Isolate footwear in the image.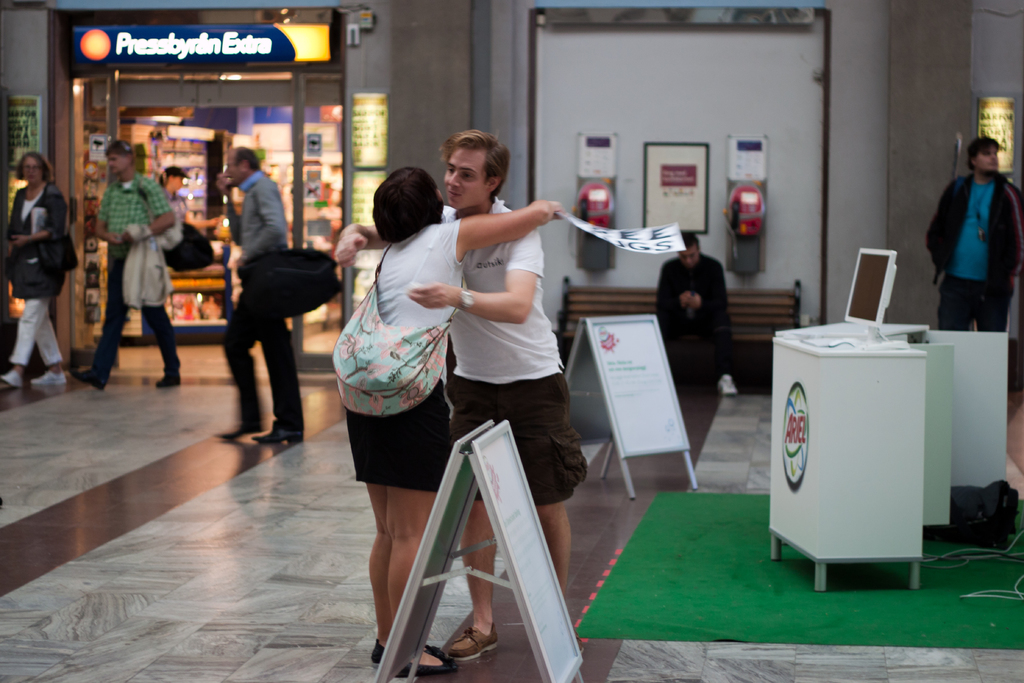
Isolated region: 32, 368, 70, 390.
